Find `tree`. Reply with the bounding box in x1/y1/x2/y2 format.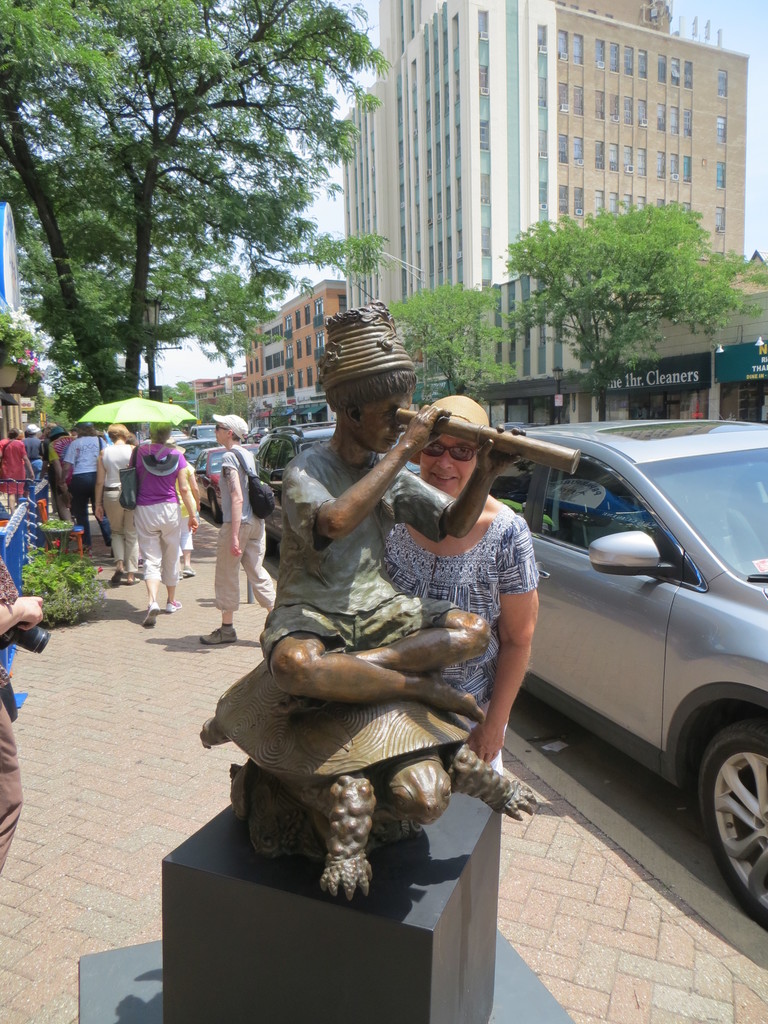
387/281/521/391.
